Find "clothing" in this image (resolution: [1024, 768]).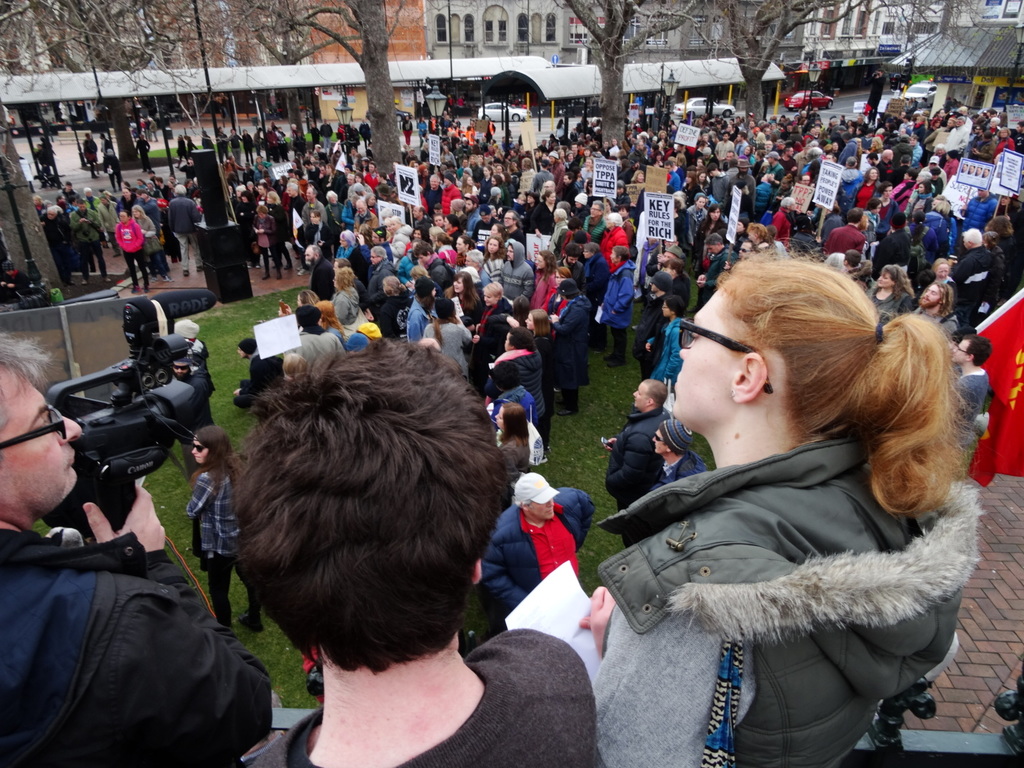
rect(306, 257, 329, 298).
